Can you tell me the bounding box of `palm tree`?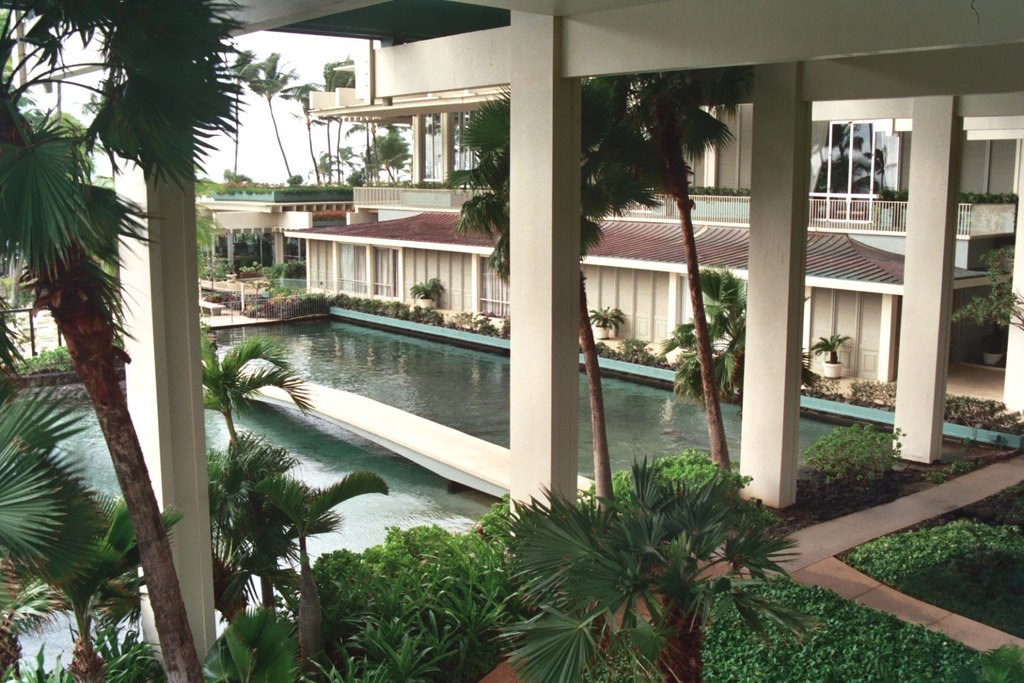
(197, 443, 284, 667).
